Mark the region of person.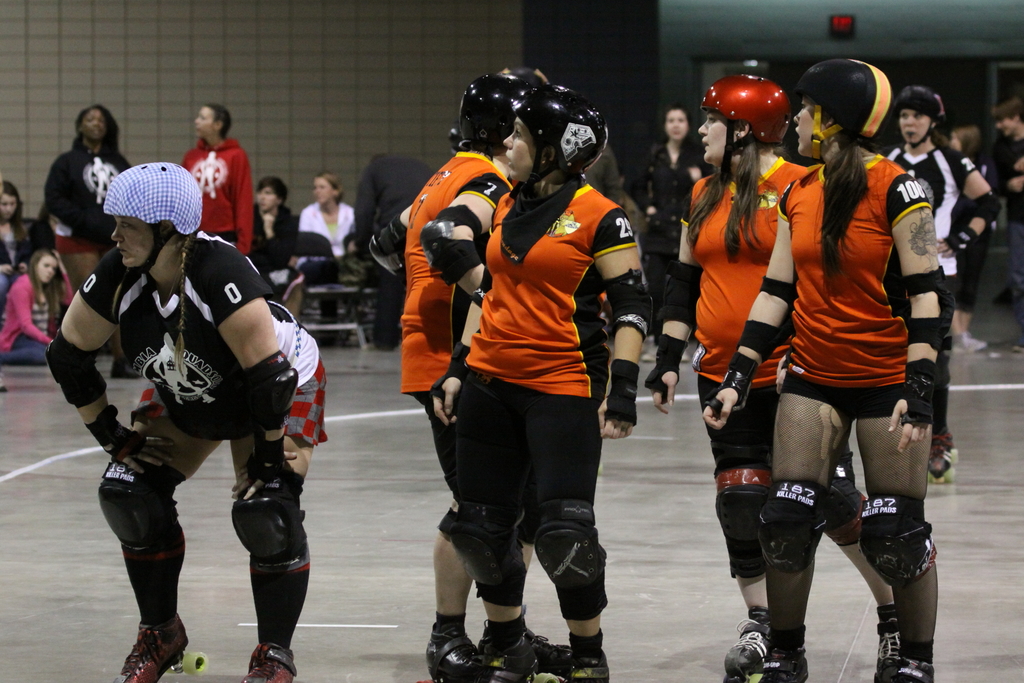
Region: x1=2 y1=229 x2=79 y2=359.
